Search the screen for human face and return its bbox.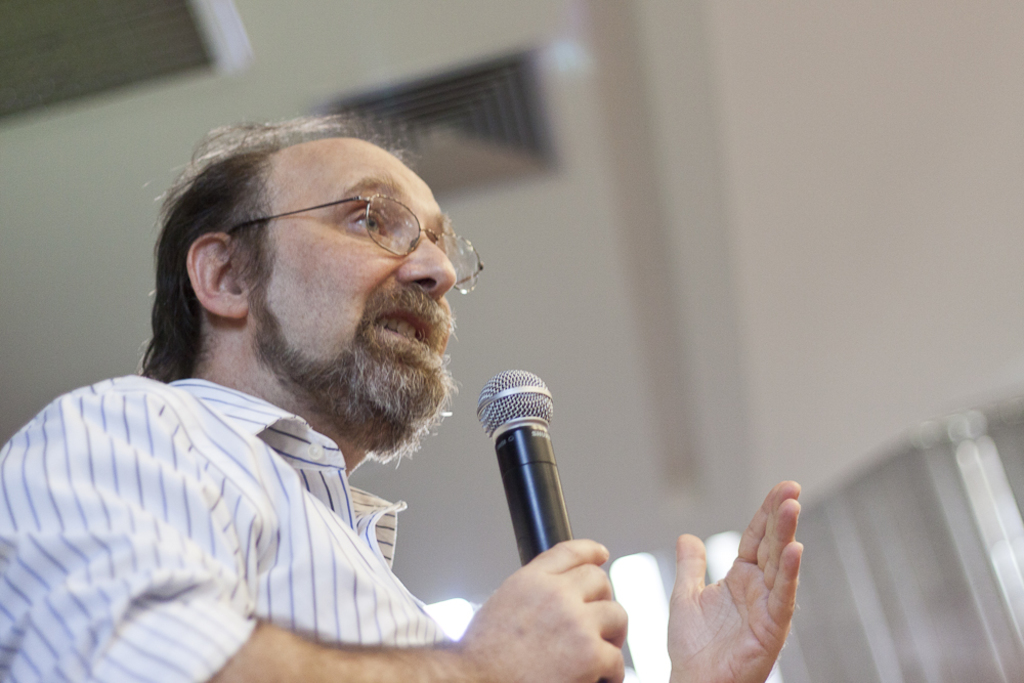
Found: {"left": 271, "top": 143, "right": 451, "bottom": 429}.
